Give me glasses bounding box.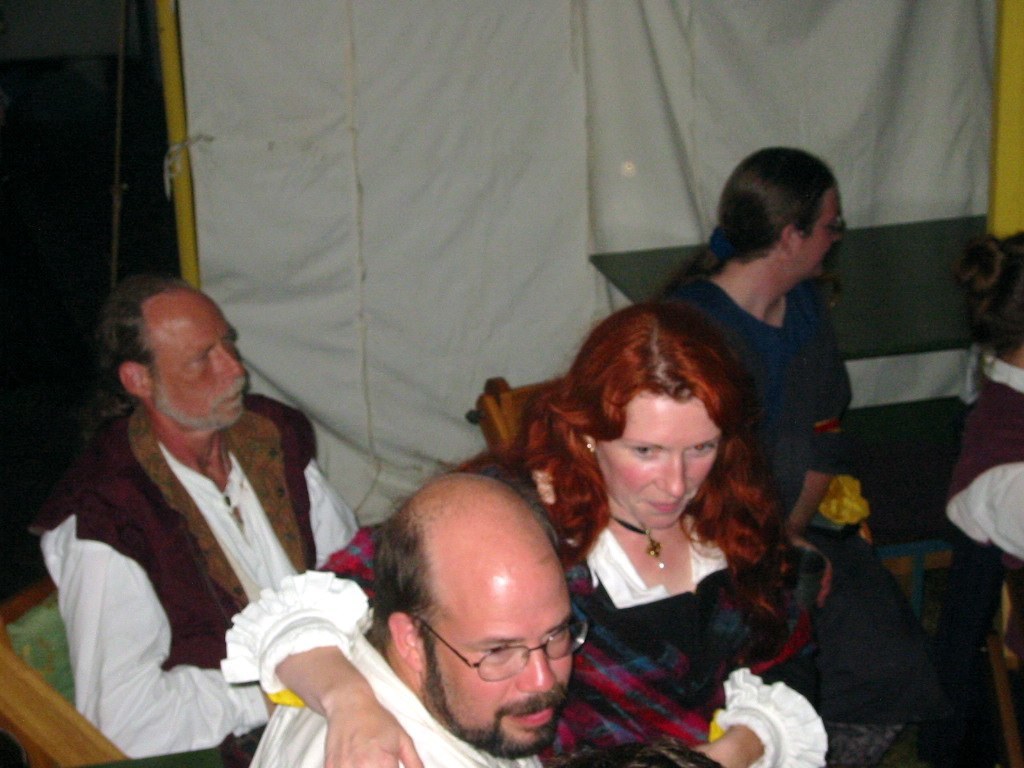
(407, 610, 589, 682).
